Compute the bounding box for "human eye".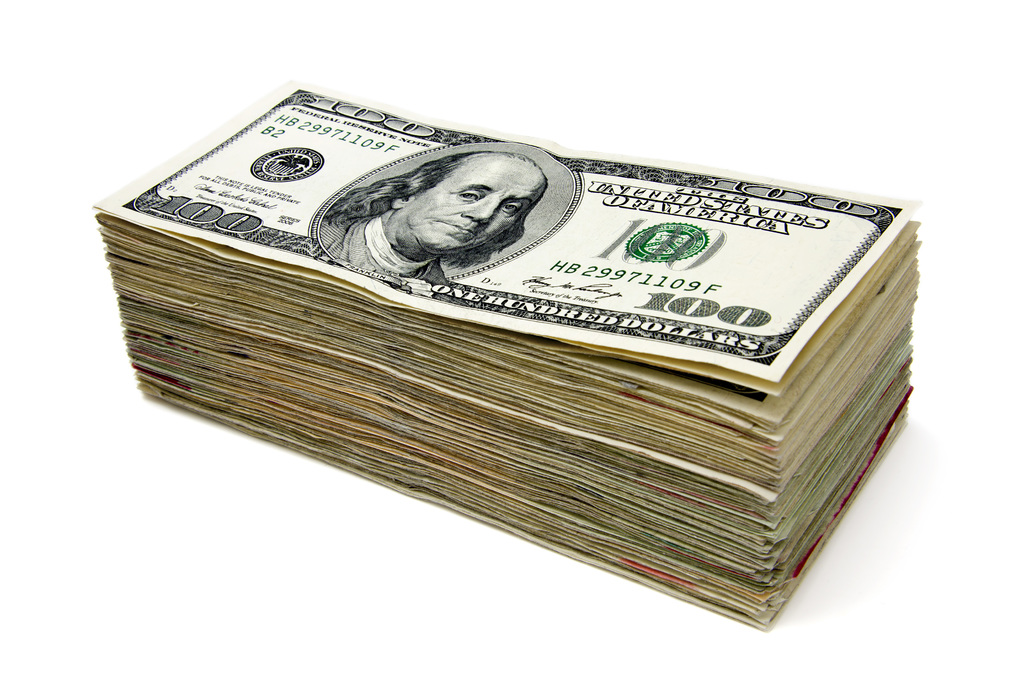
x1=502 y1=199 x2=519 y2=215.
